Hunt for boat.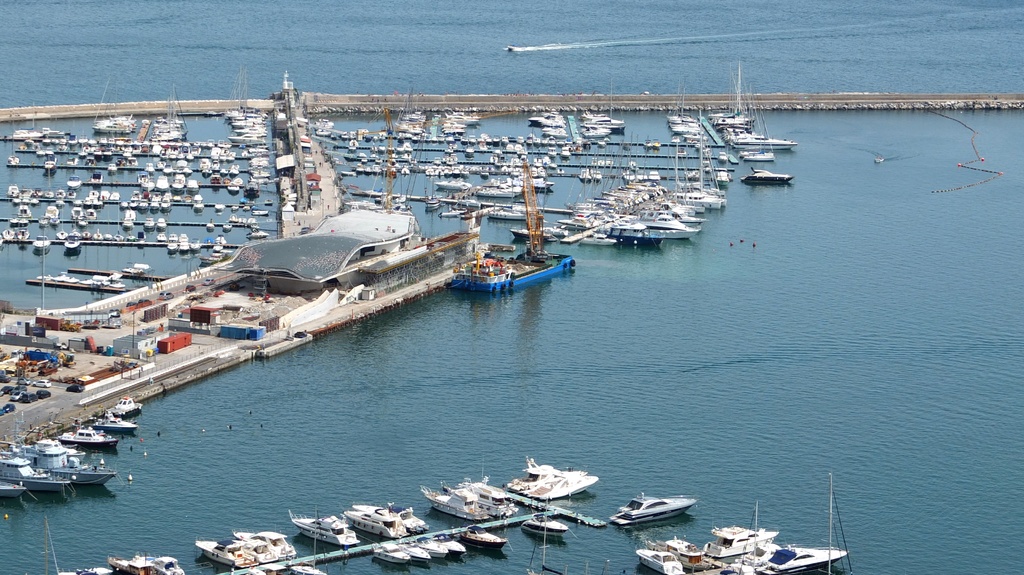
Hunted down at {"x1": 530, "y1": 136, "x2": 531, "y2": 143}.
